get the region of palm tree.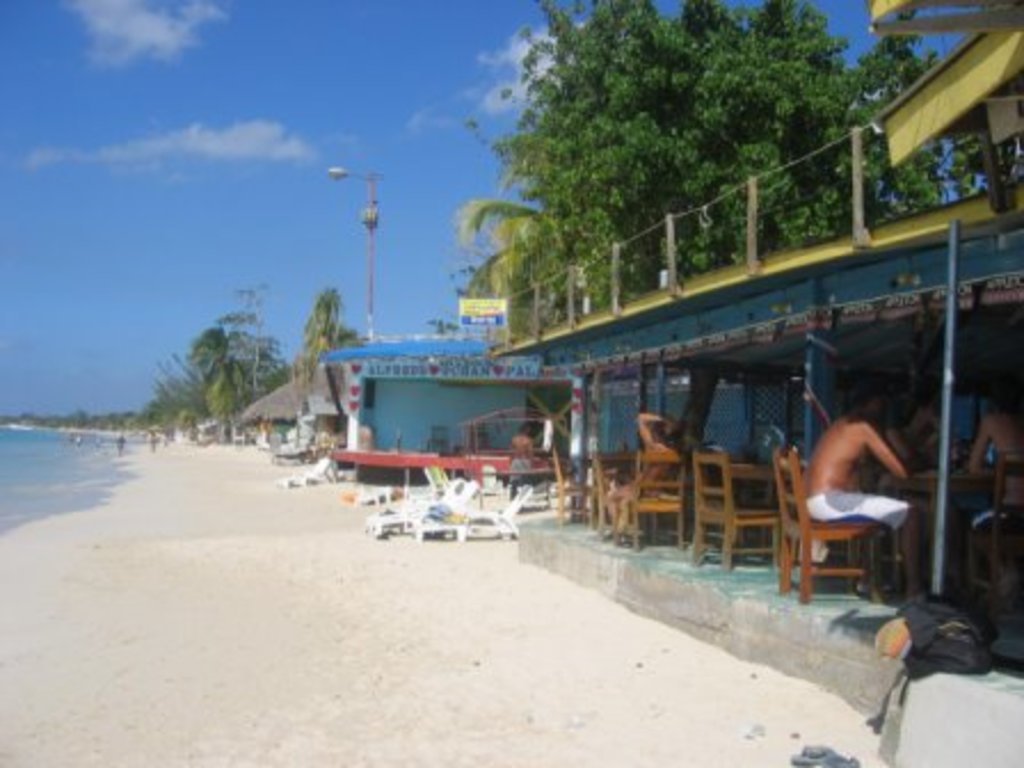
l=571, t=21, r=690, b=338.
